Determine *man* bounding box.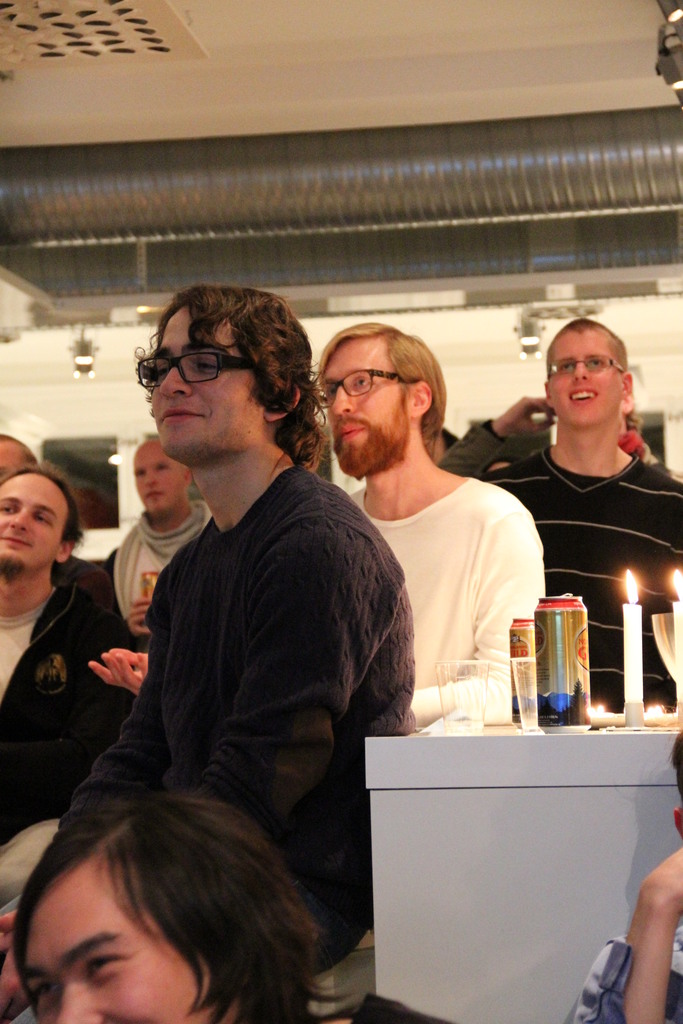
Determined: 92 419 204 655.
